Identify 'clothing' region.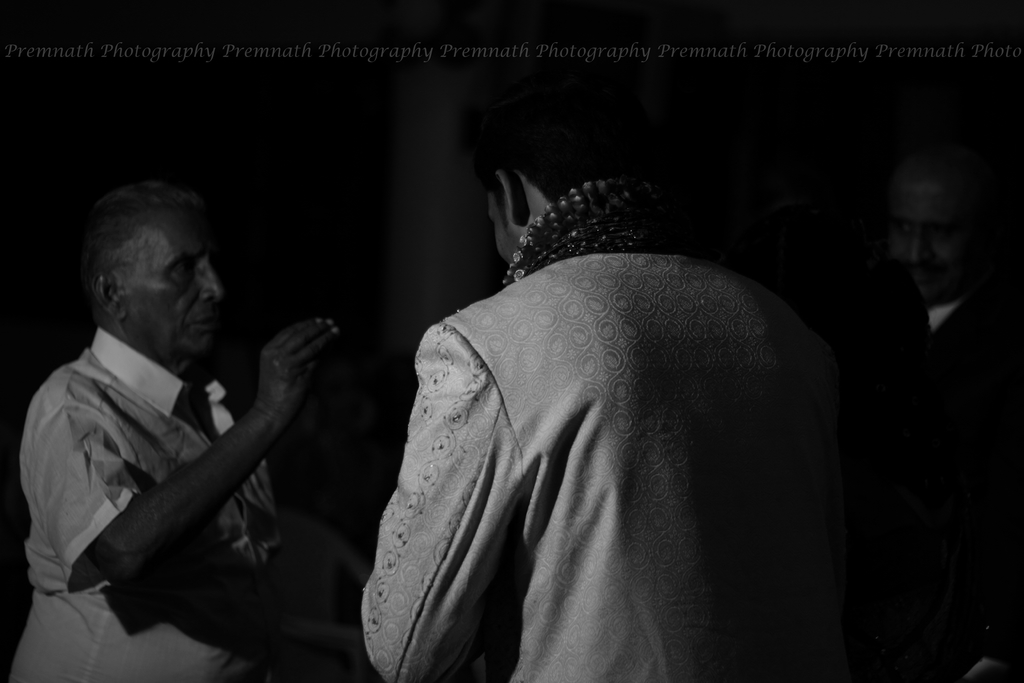
Region: box(357, 248, 833, 675).
